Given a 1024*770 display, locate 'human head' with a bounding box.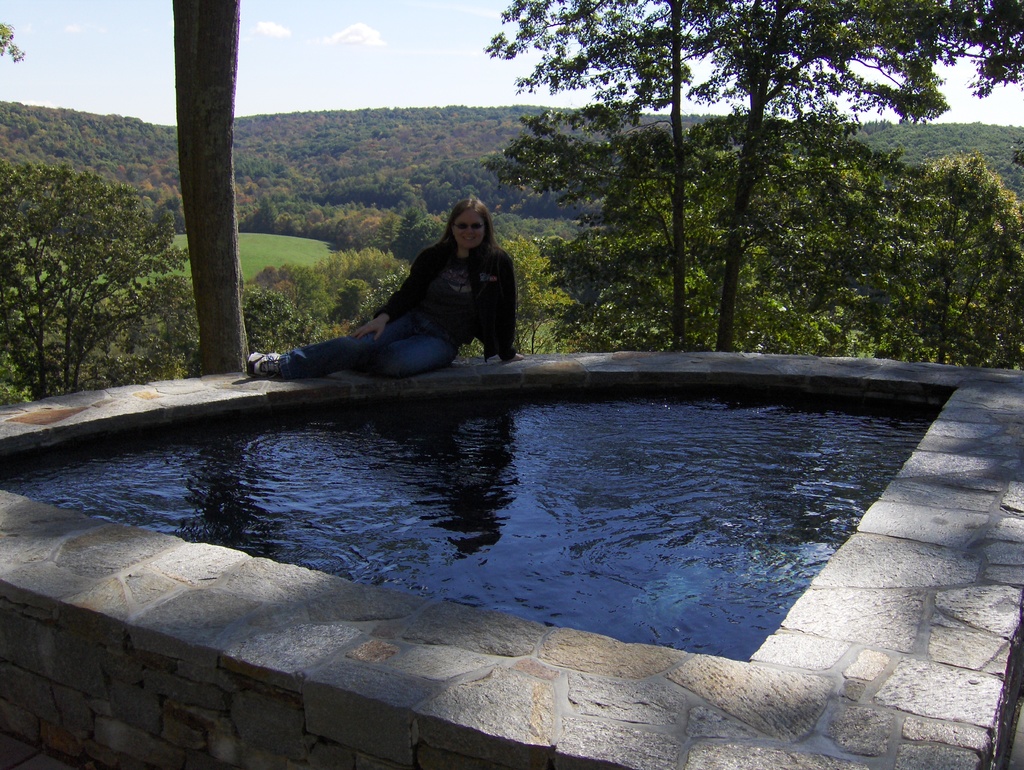
Located: l=444, t=204, r=492, b=259.
